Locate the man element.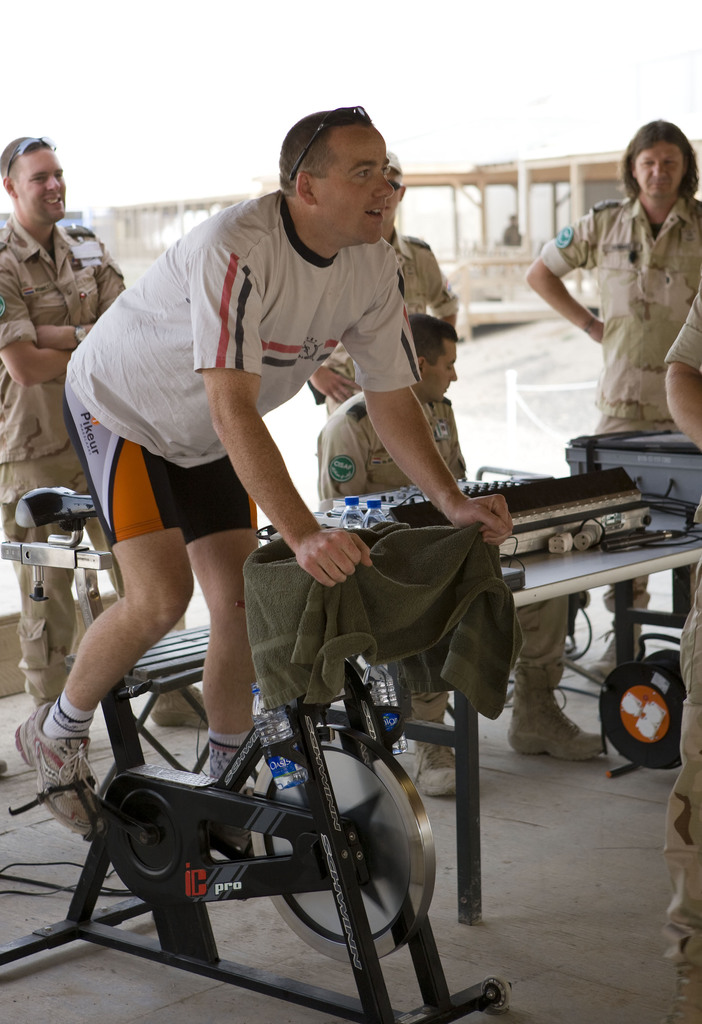
Element bbox: bbox=[301, 148, 452, 407].
